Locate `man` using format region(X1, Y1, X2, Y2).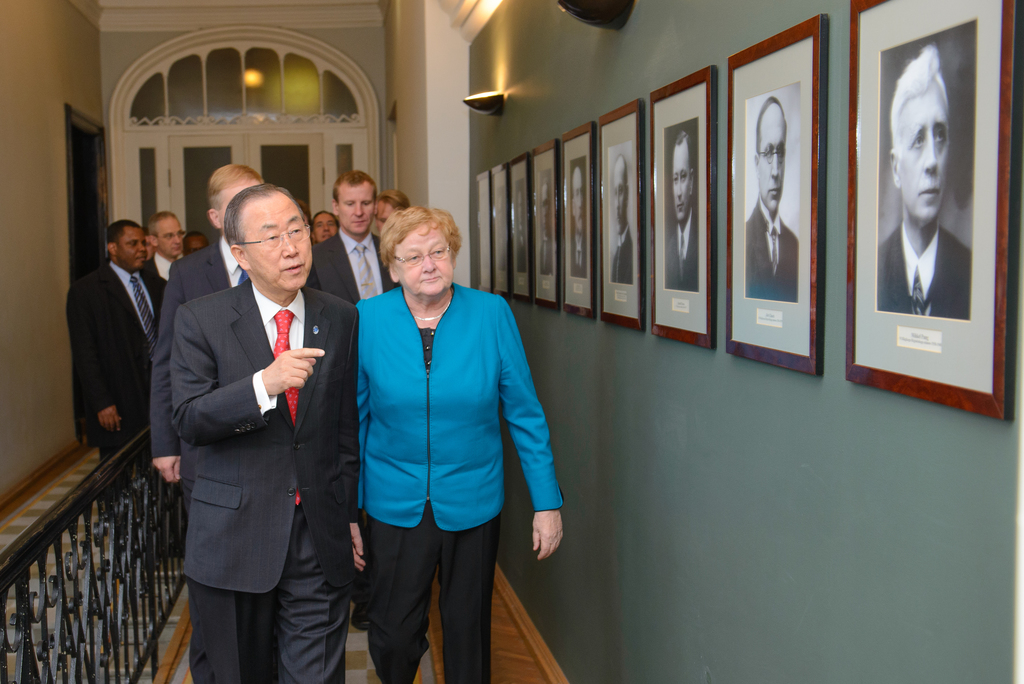
region(178, 232, 207, 259).
